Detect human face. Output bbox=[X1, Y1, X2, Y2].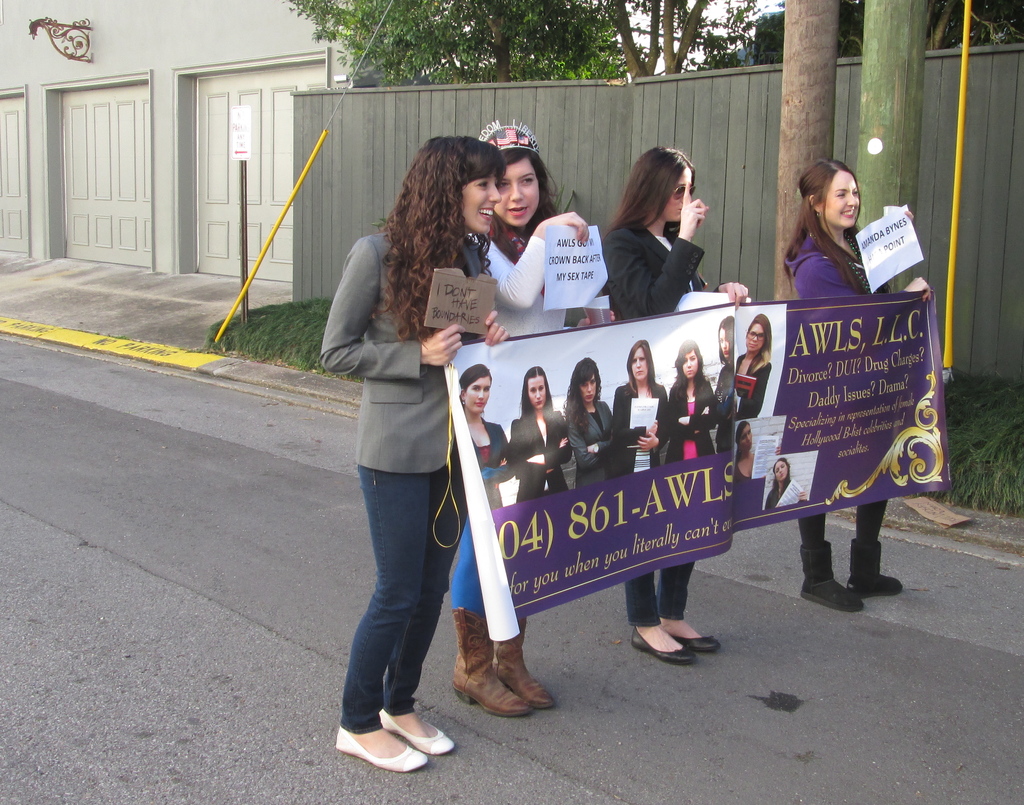
bbox=[529, 374, 544, 410].
